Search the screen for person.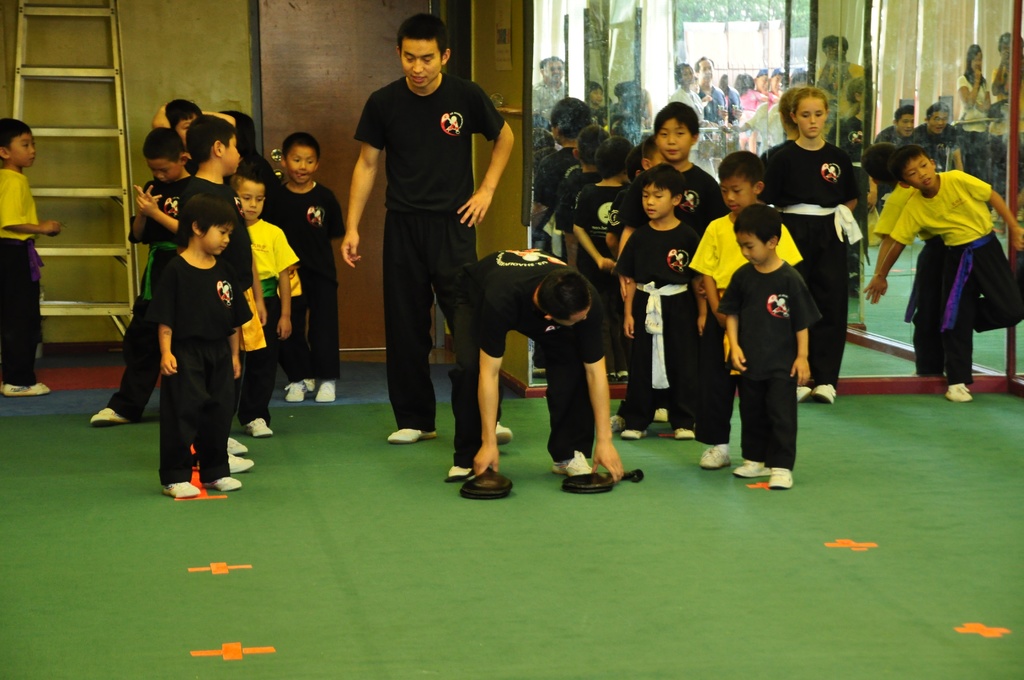
Found at (left=147, top=83, right=246, bottom=158).
